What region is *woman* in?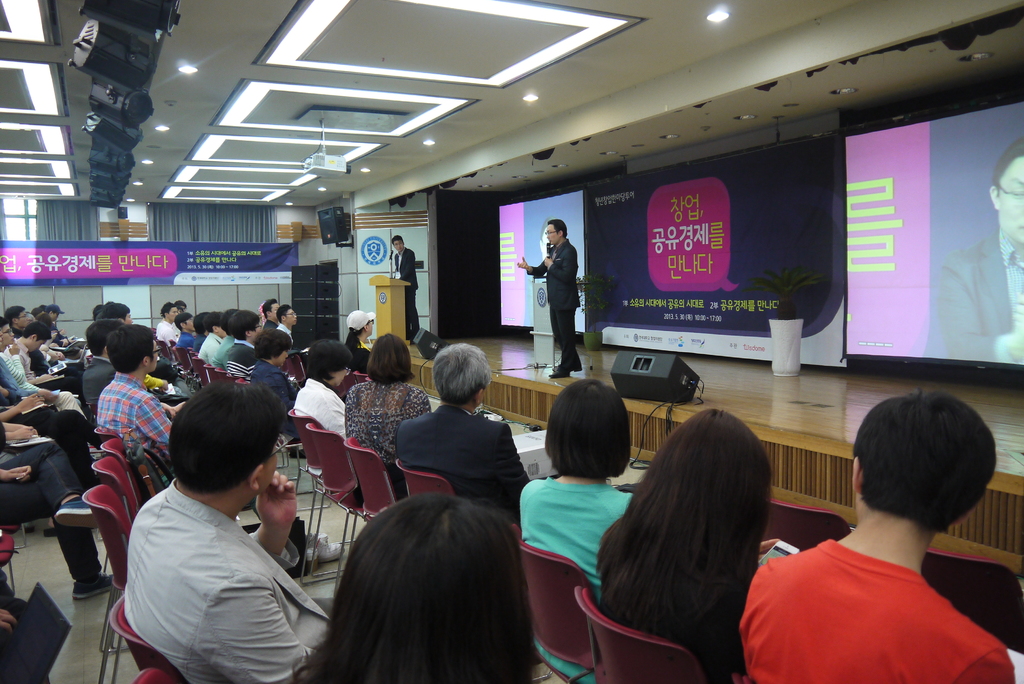
516, 377, 630, 683.
